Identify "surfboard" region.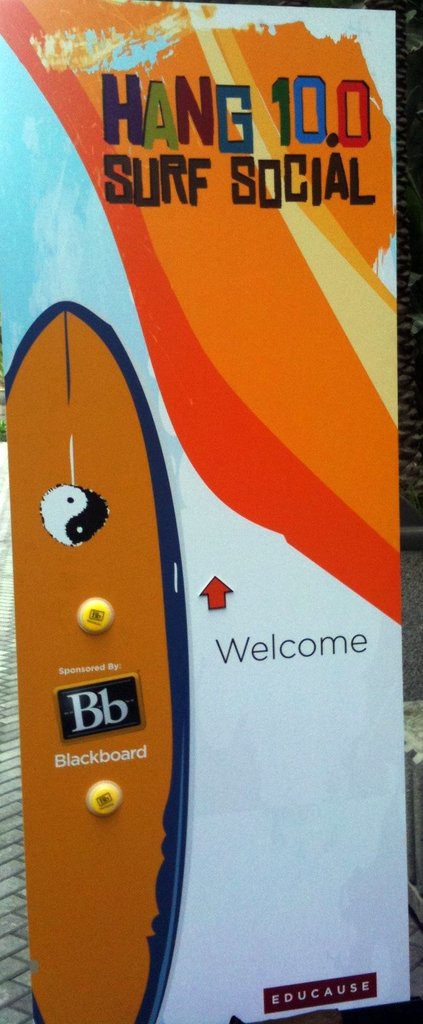
Region: bbox=(3, 304, 190, 1023).
